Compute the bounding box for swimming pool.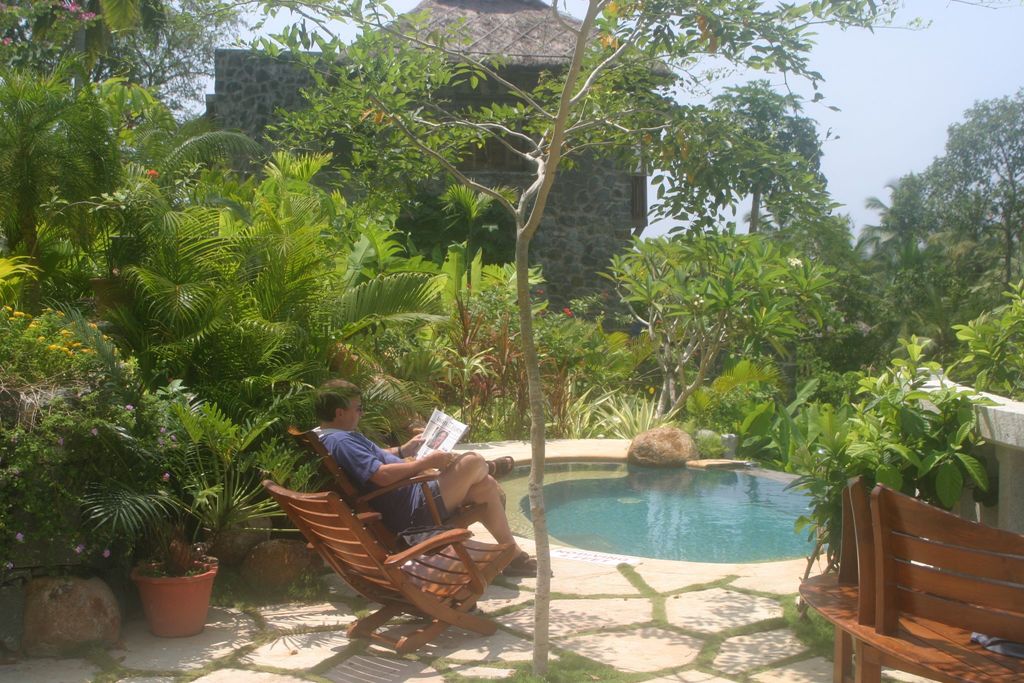
BBox(483, 457, 825, 563).
